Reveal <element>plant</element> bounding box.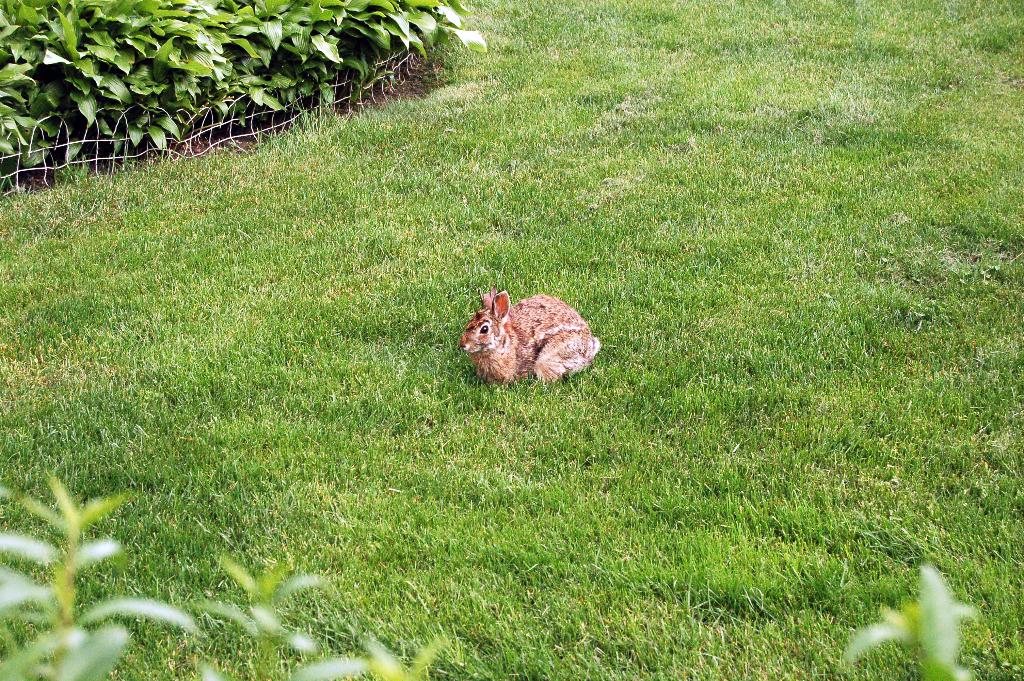
Revealed: {"left": 206, "top": 550, "right": 319, "bottom": 680}.
